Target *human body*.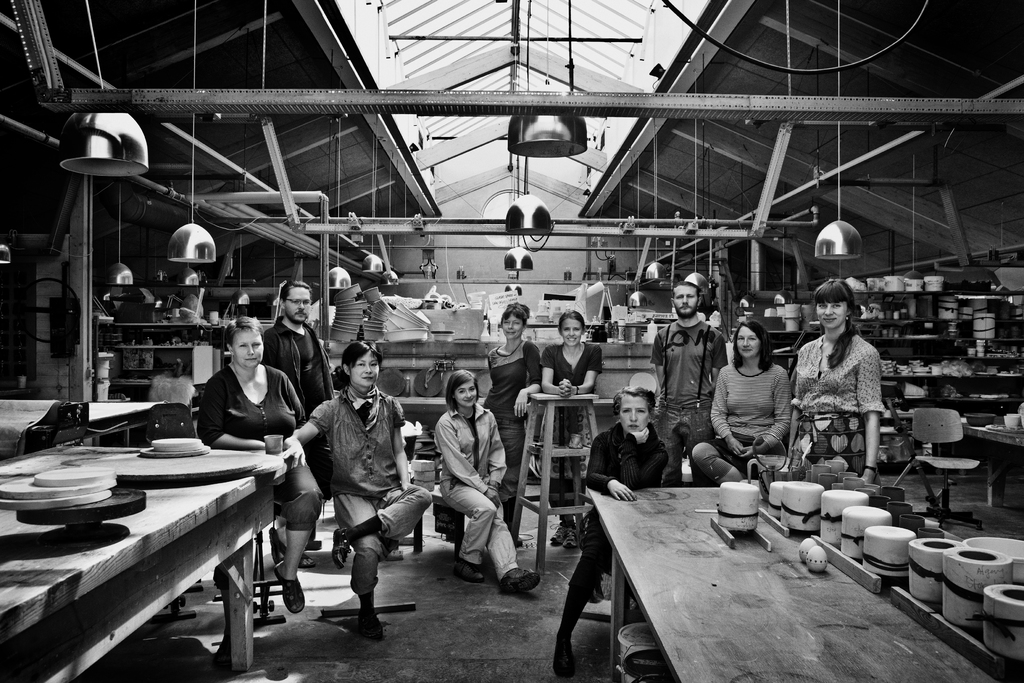
Target region: (left=551, top=386, right=666, bottom=679).
